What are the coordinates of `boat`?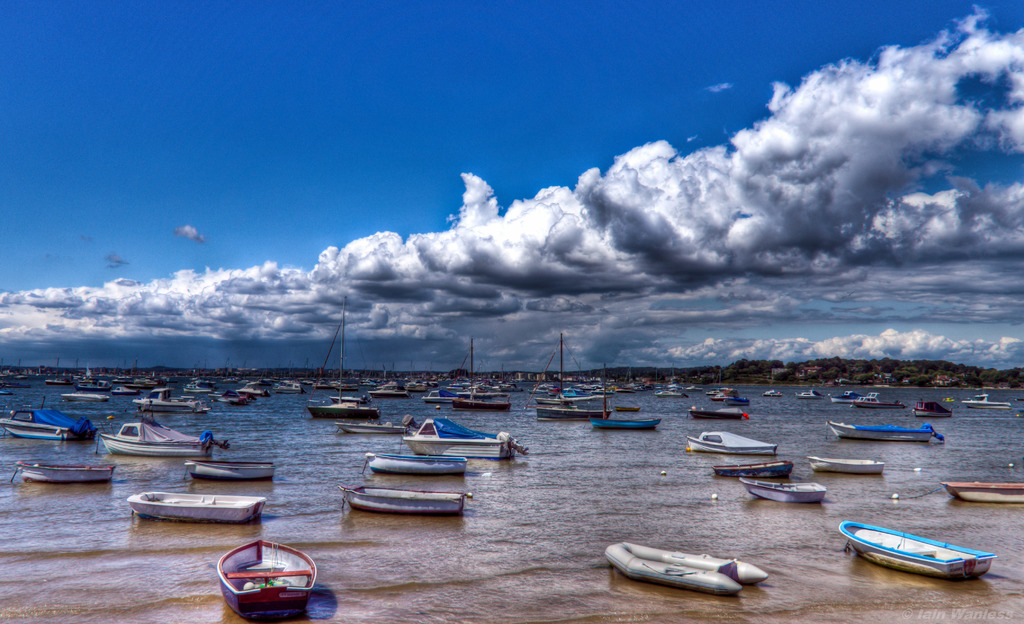
box=[760, 385, 781, 396].
